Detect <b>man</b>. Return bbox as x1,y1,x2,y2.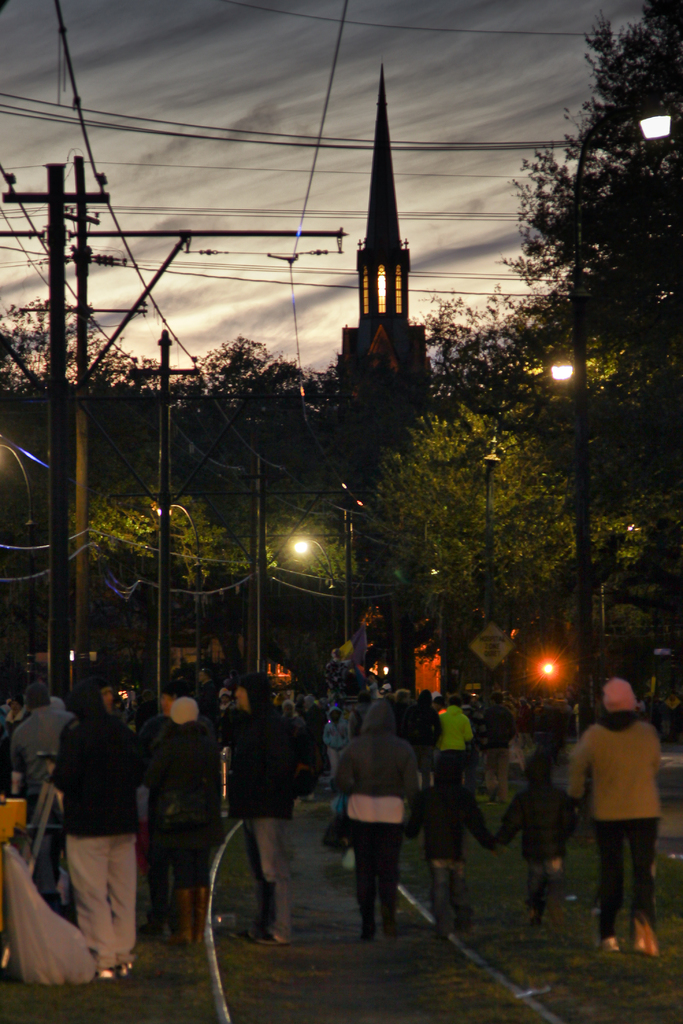
47,676,155,982.
